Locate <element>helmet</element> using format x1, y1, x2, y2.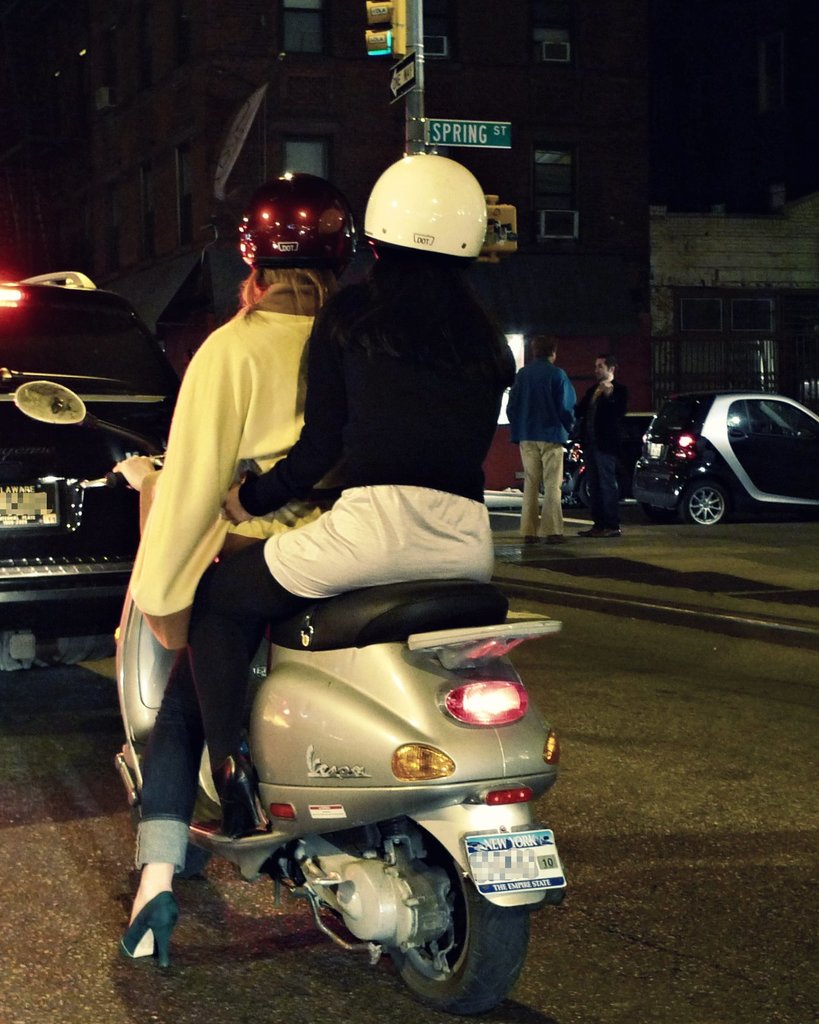
355, 140, 499, 255.
